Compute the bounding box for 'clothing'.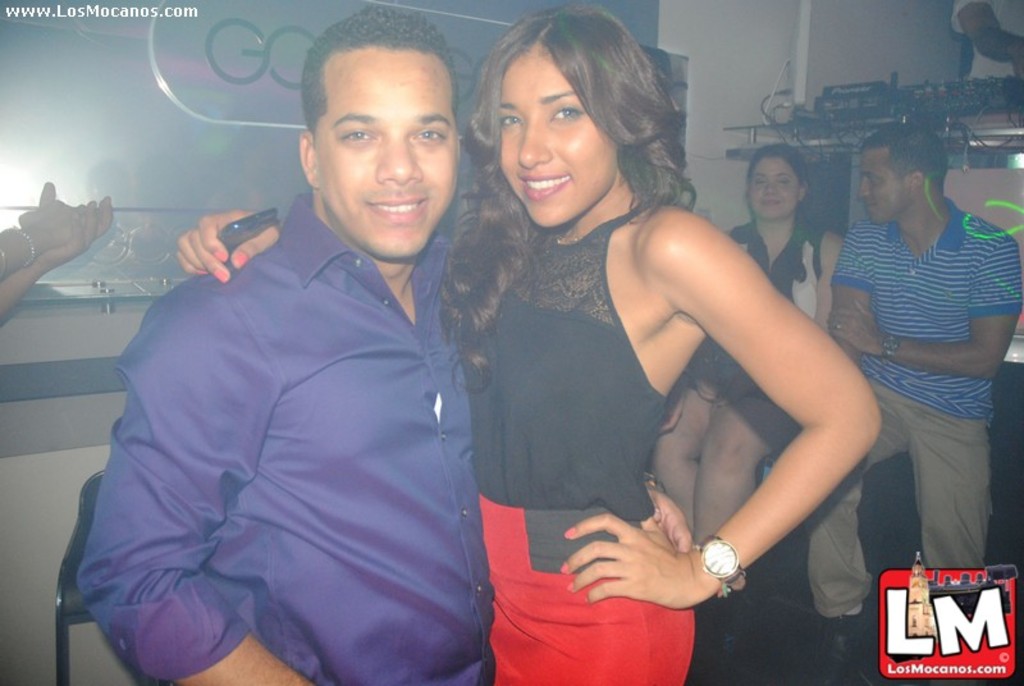
728:224:826:330.
